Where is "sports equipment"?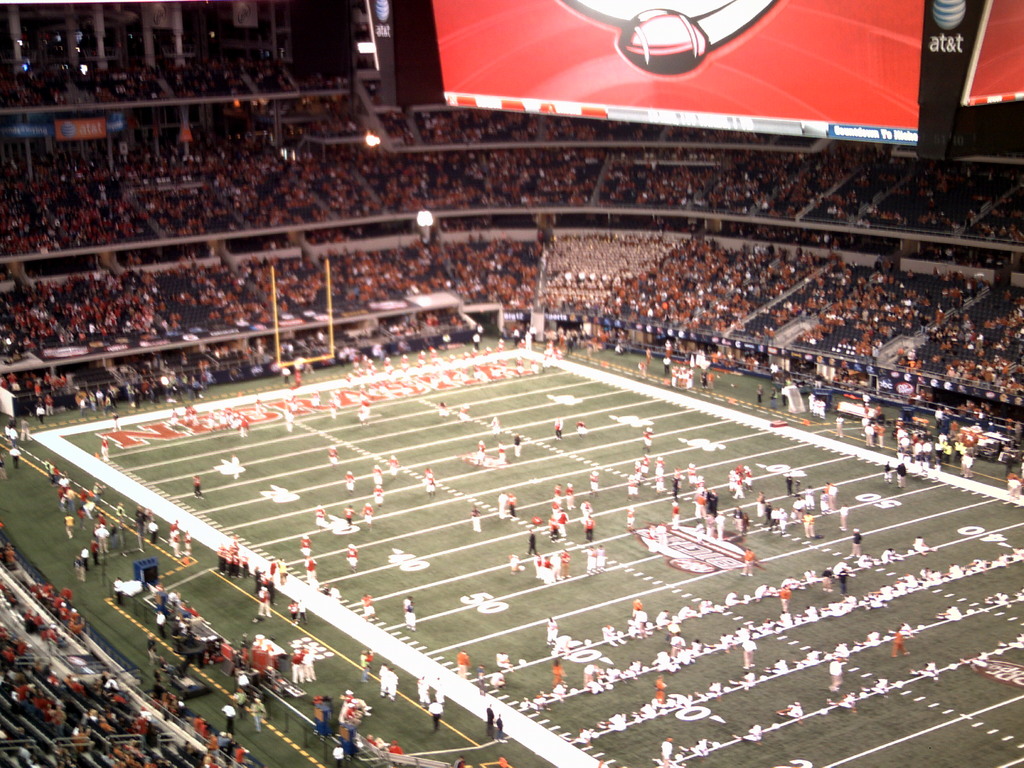
bbox(457, 652, 470, 668).
